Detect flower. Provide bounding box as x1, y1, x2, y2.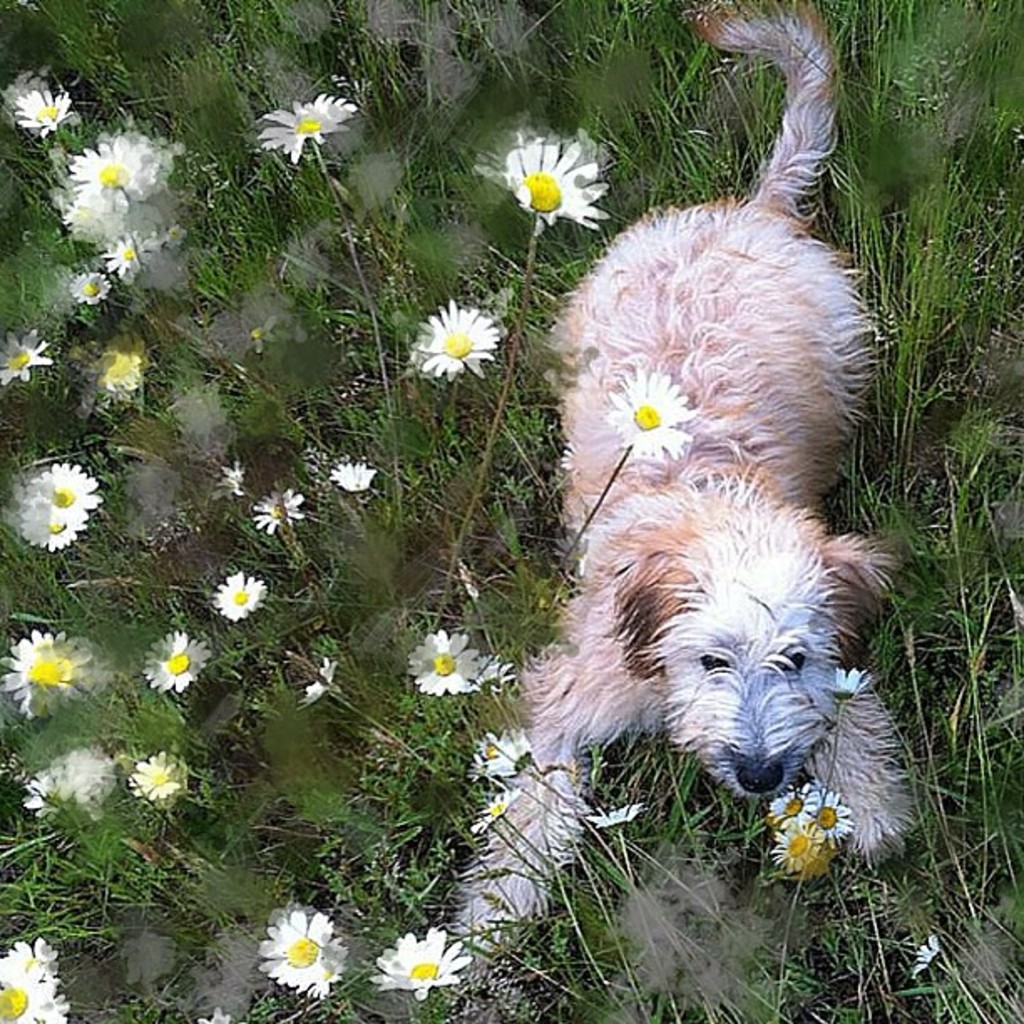
20, 733, 109, 823.
